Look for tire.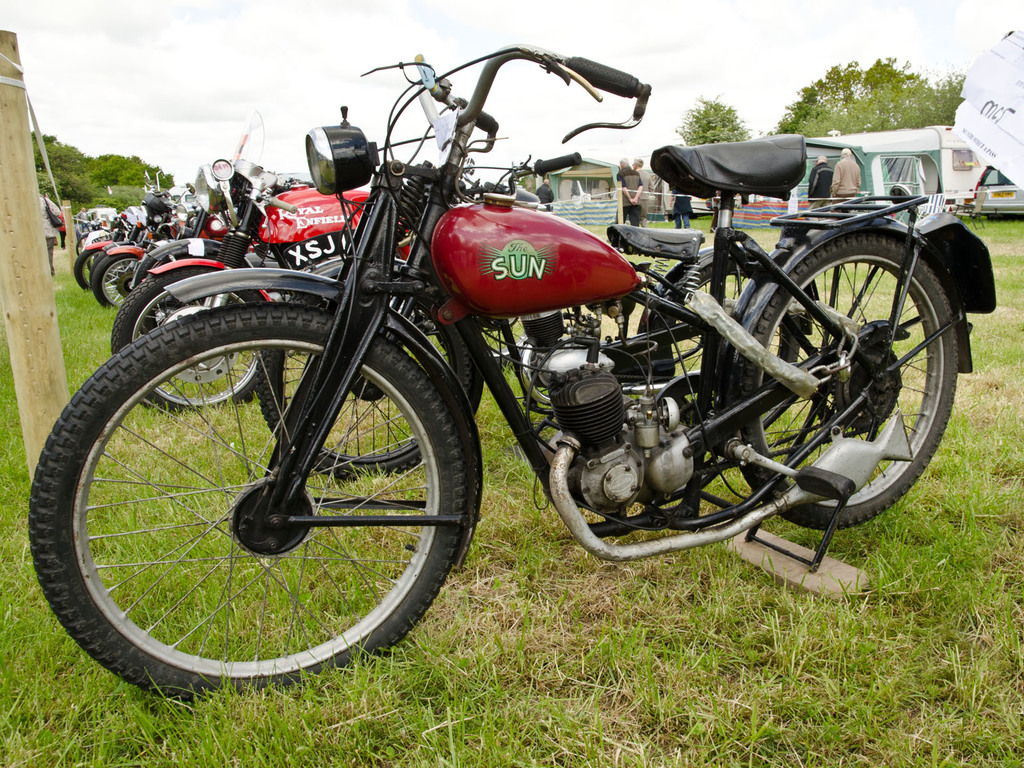
Found: region(73, 236, 89, 255).
